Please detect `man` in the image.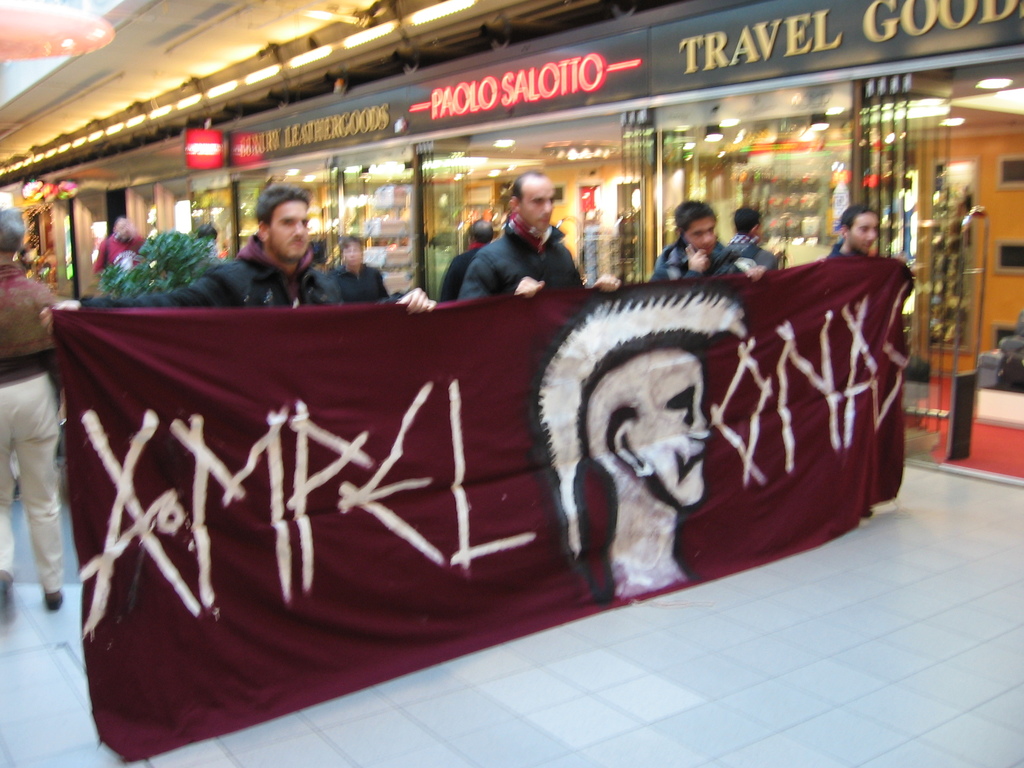
[438, 216, 496, 307].
